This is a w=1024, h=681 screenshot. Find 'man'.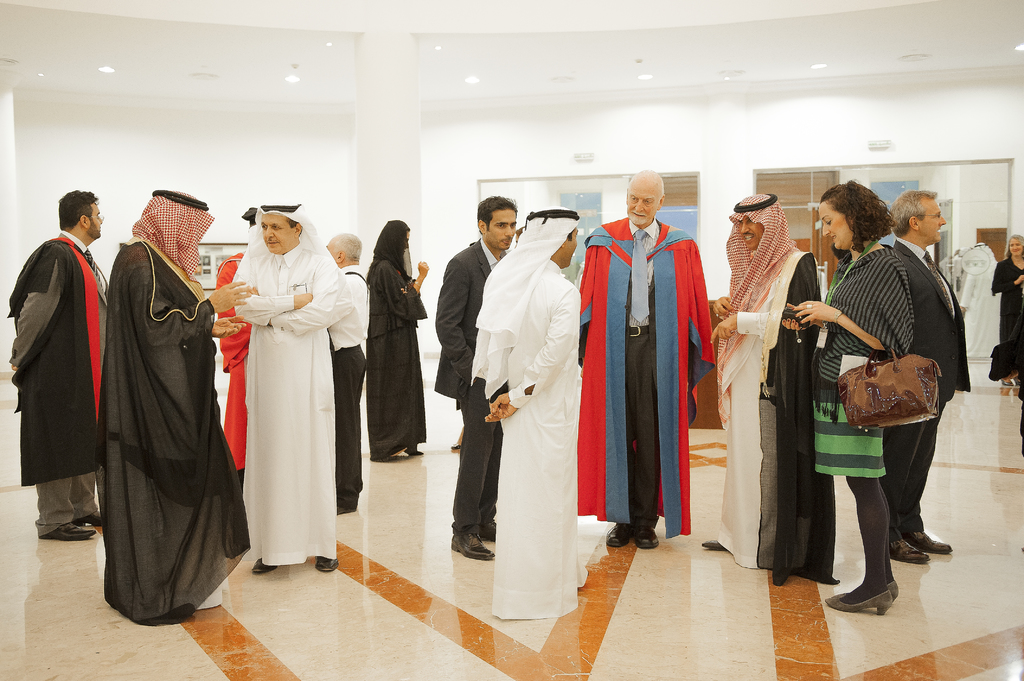
Bounding box: region(577, 167, 716, 549).
